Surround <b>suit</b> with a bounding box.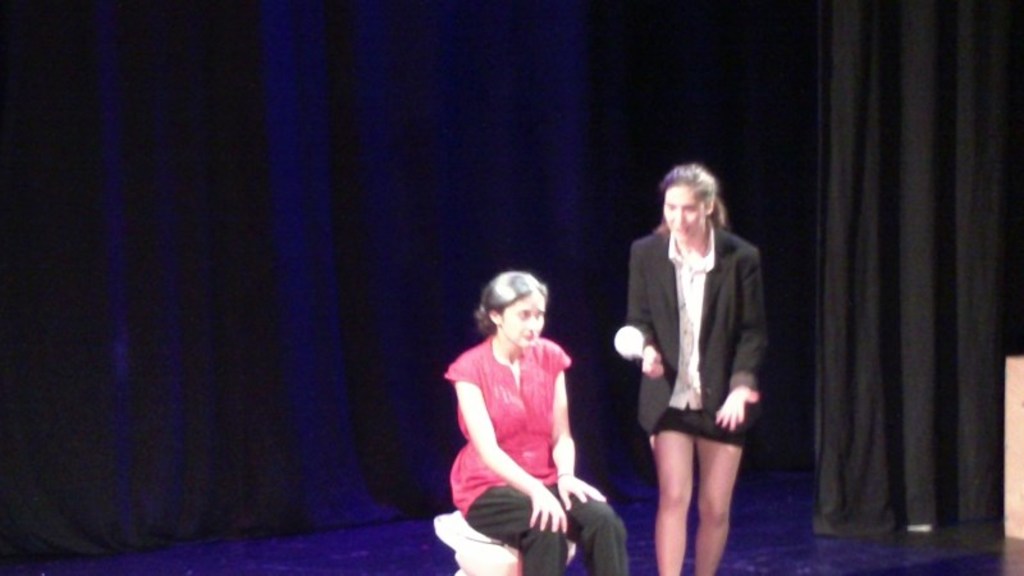
625 220 771 447.
